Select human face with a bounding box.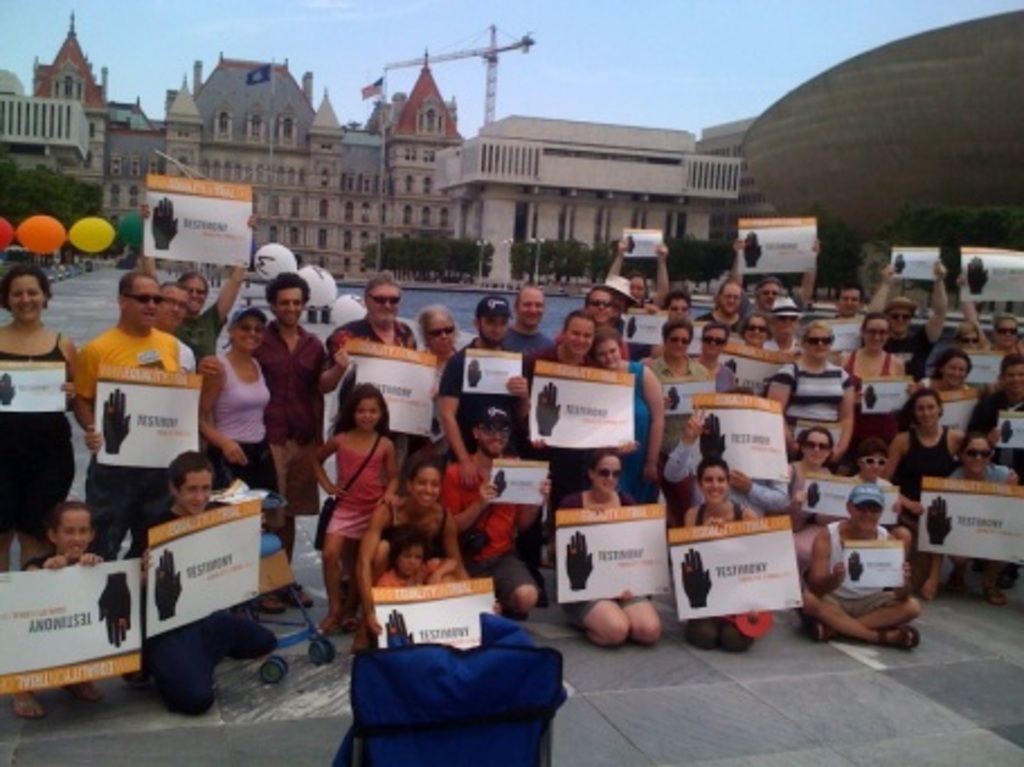
BBox(914, 391, 941, 427).
